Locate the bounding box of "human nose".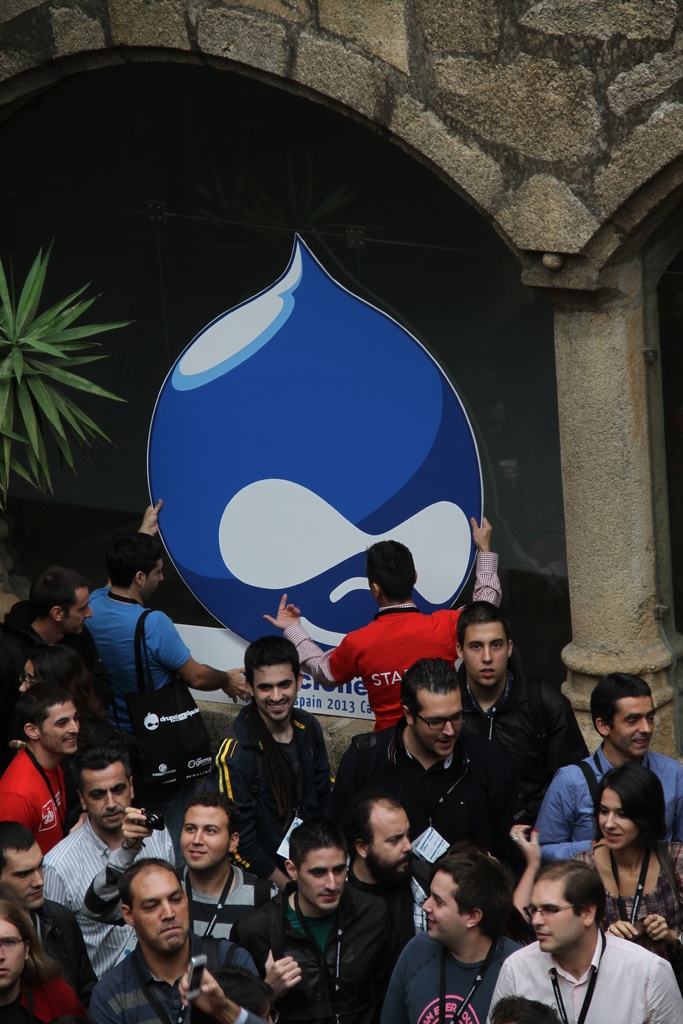
Bounding box: {"left": 325, "top": 872, "right": 339, "bottom": 889}.
